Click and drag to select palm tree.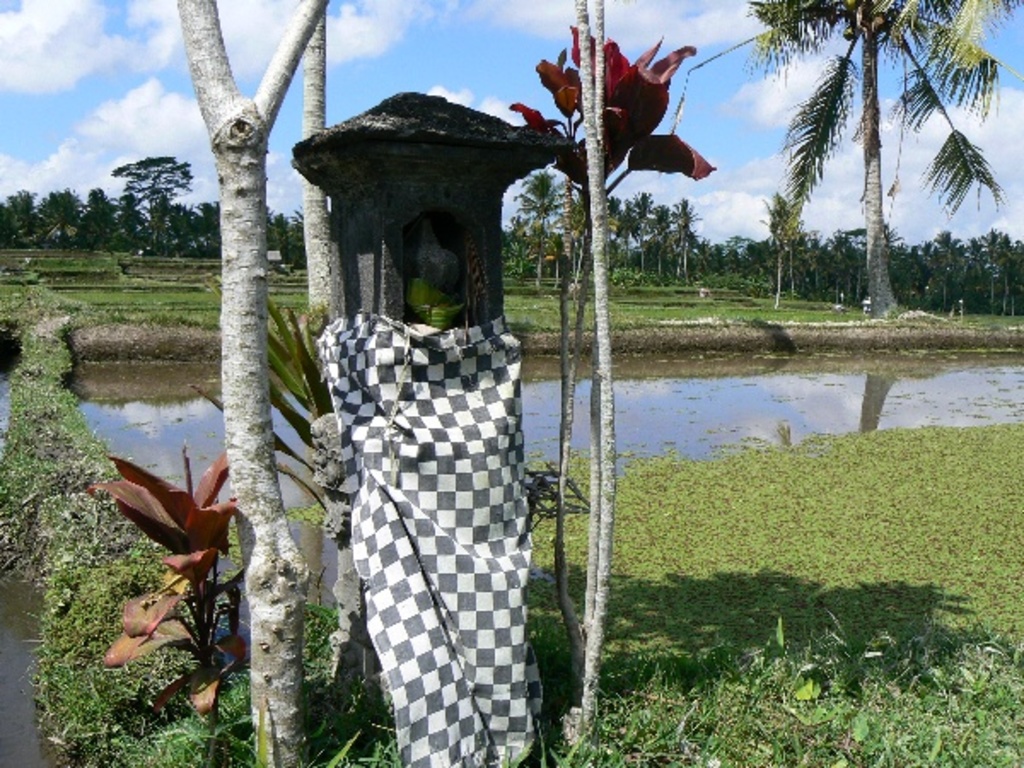
Selection: pyautogui.locateOnScreen(754, 0, 1022, 307).
